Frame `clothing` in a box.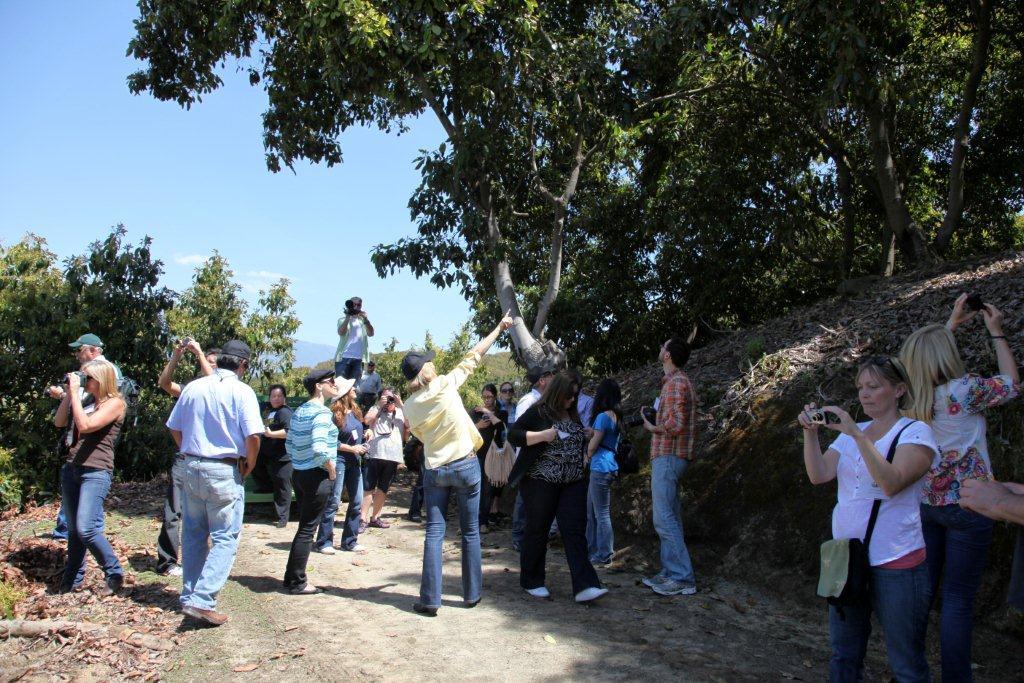
{"left": 584, "top": 473, "right": 611, "bottom": 560}.
